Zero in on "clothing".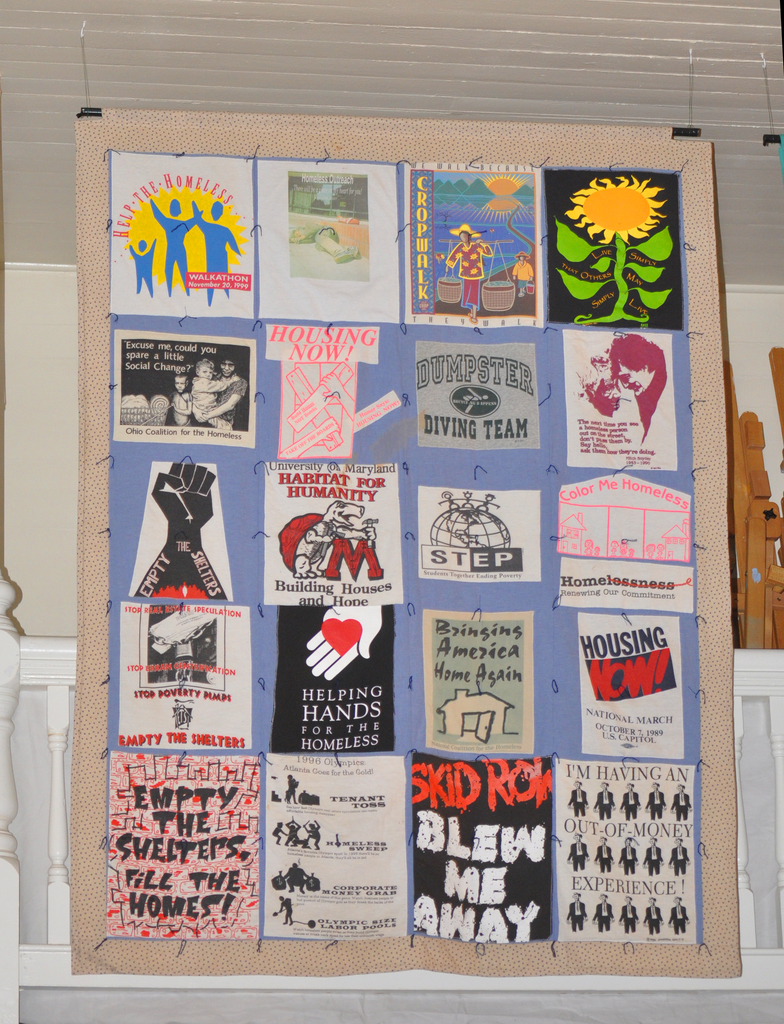
Zeroed in: <bbox>164, 386, 195, 428</bbox>.
